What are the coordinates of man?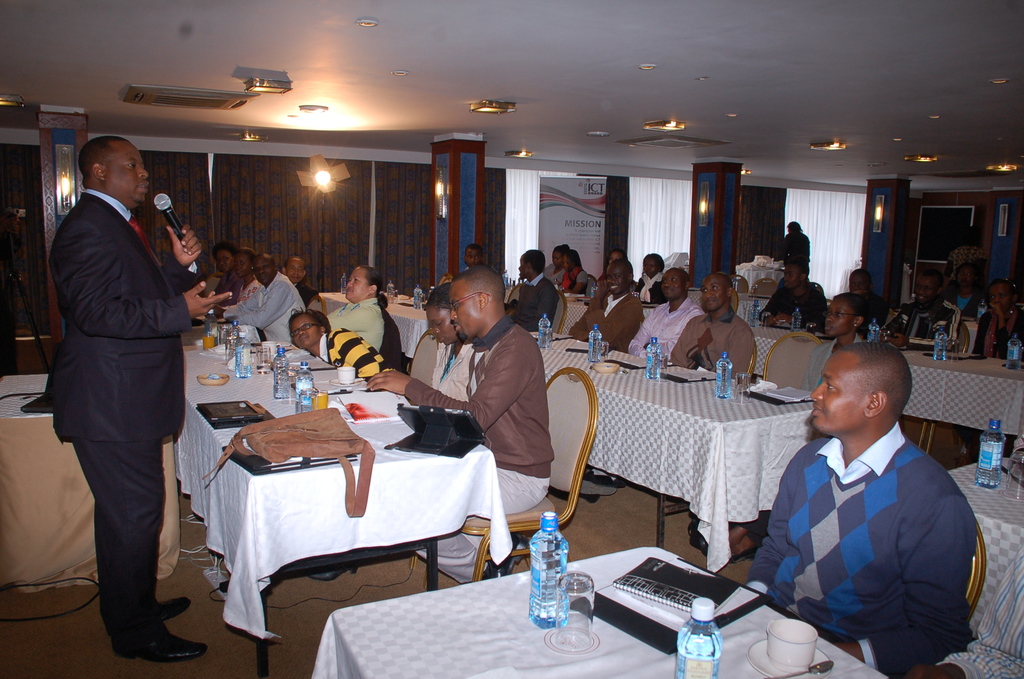
<box>884,266,961,344</box>.
